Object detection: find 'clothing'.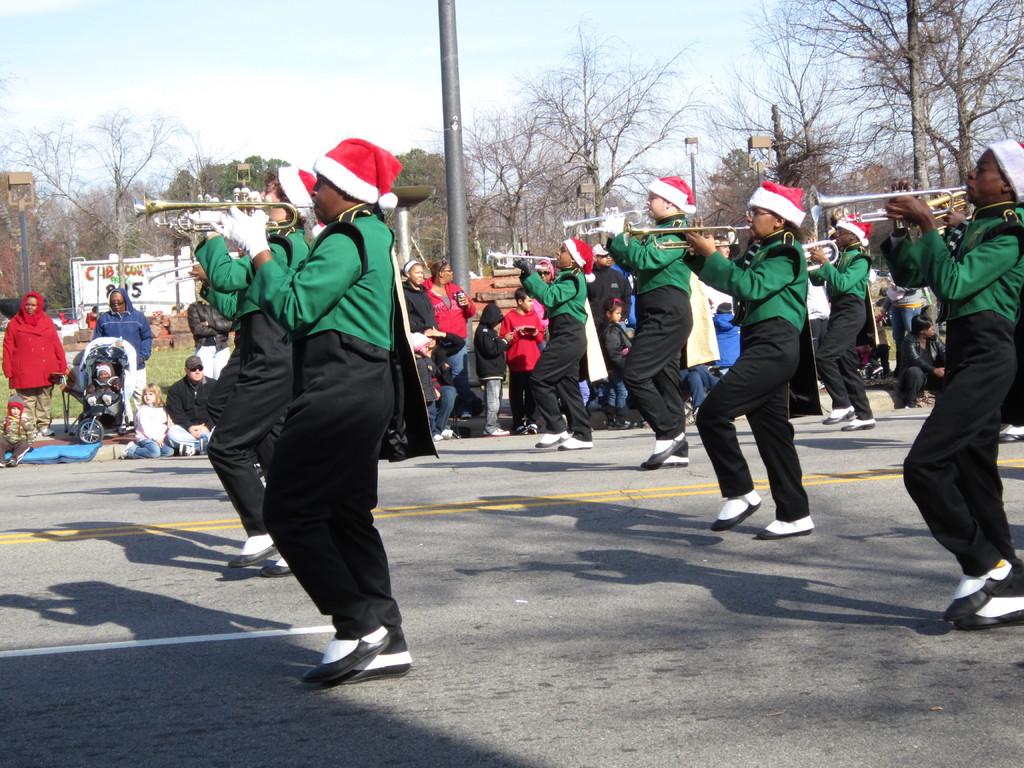
detection(193, 166, 326, 567).
